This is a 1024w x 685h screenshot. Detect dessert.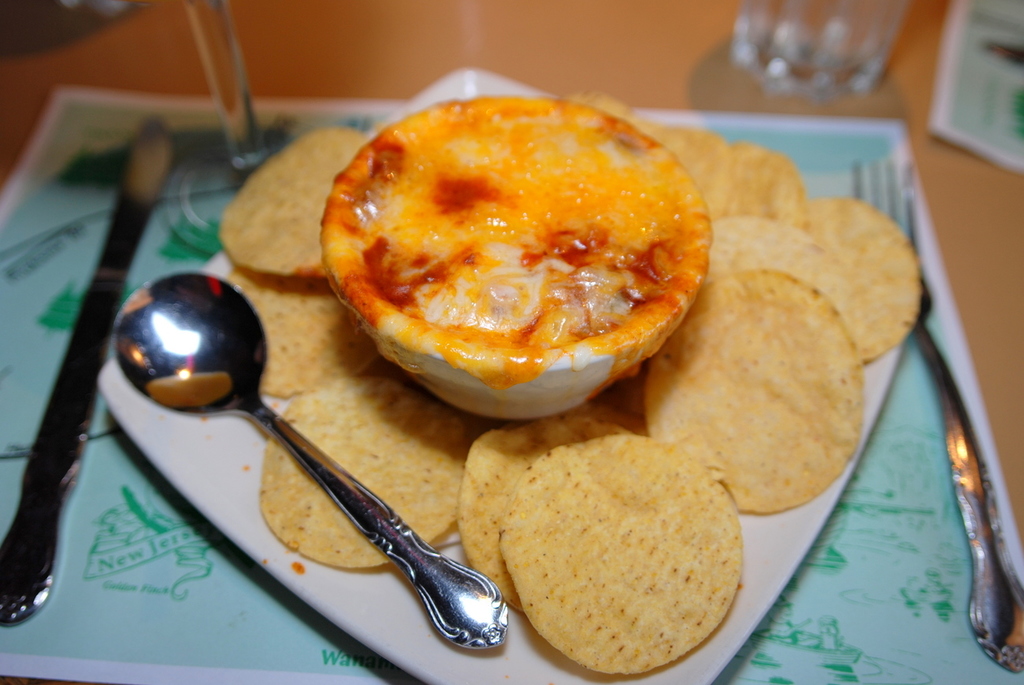
crop(500, 432, 746, 669).
